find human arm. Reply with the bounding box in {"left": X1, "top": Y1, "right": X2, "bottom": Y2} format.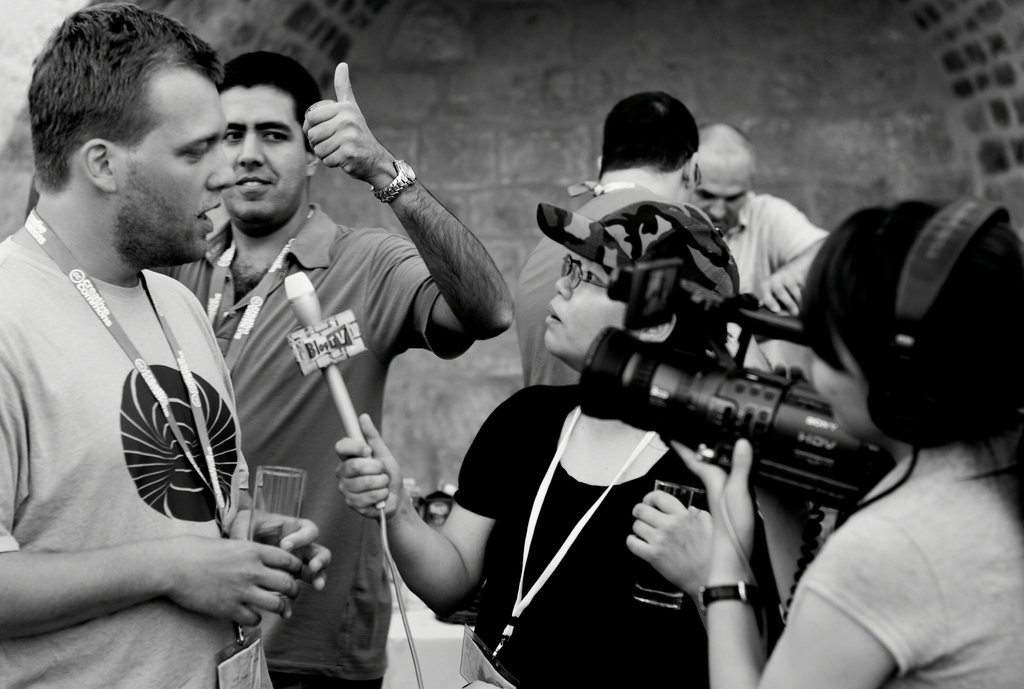
{"left": 614, "top": 476, "right": 788, "bottom": 688}.
